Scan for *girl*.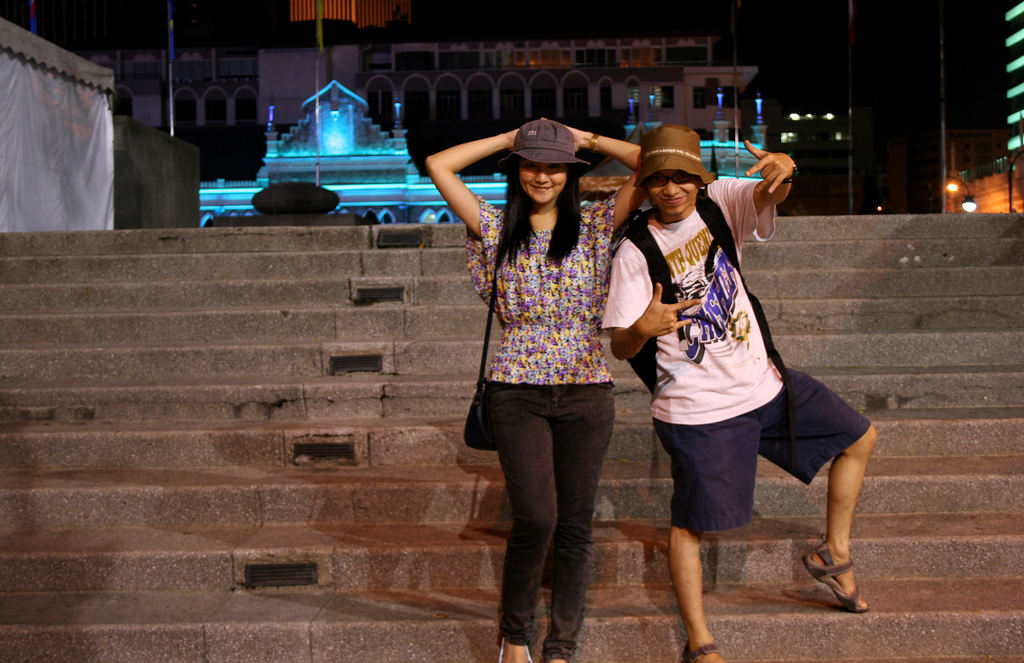
Scan result: {"x1": 426, "y1": 114, "x2": 646, "y2": 662}.
